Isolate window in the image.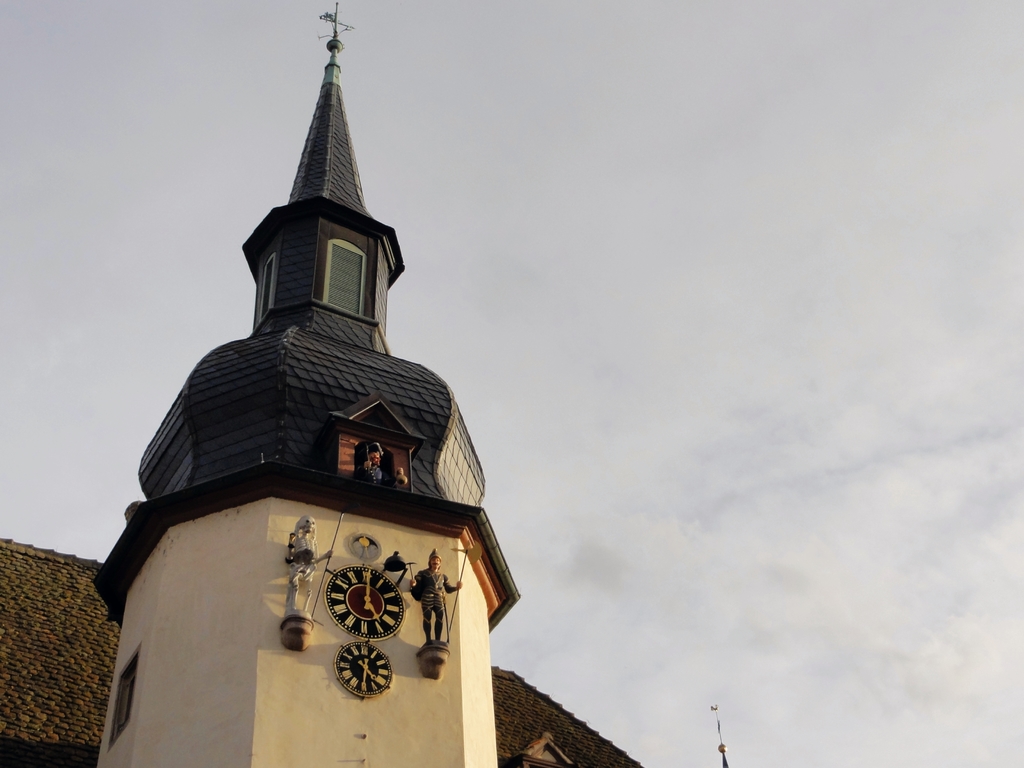
Isolated region: pyautogui.locateOnScreen(329, 241, 366, 316).
